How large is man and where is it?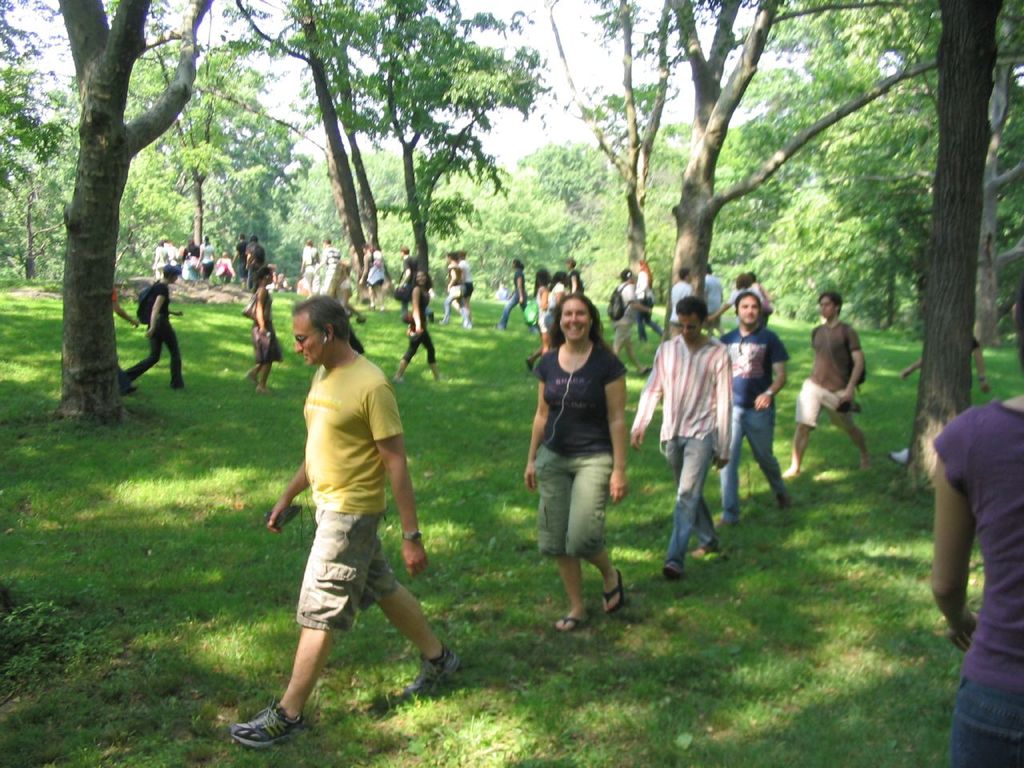
Bounding box: box=[248, 290, 438, 728].
